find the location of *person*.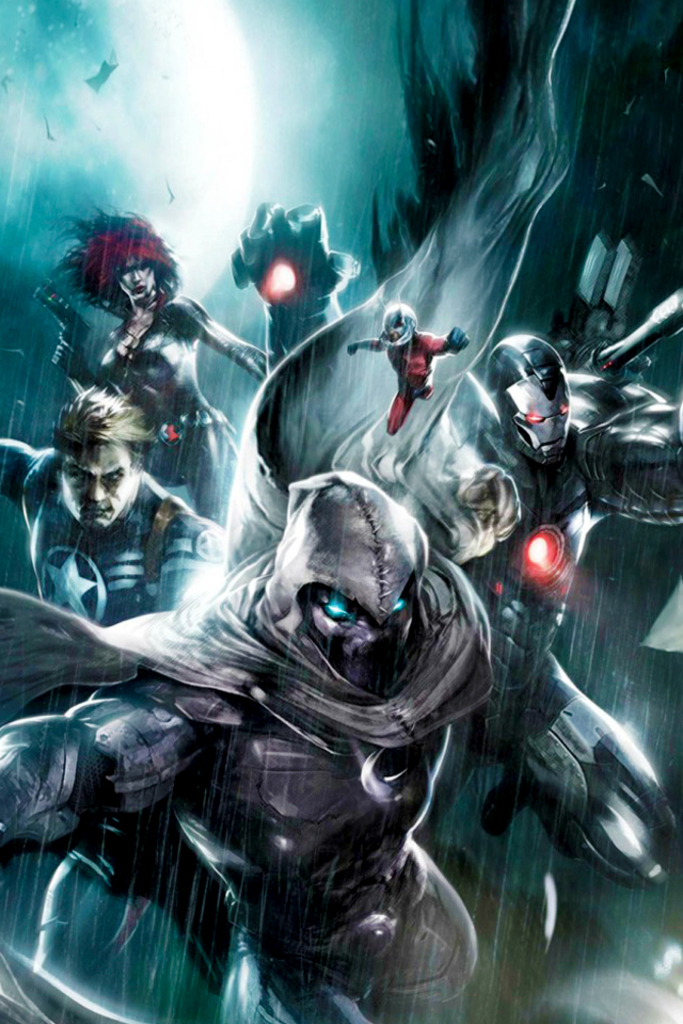
Location: locate(226, 181, 682, 891).
